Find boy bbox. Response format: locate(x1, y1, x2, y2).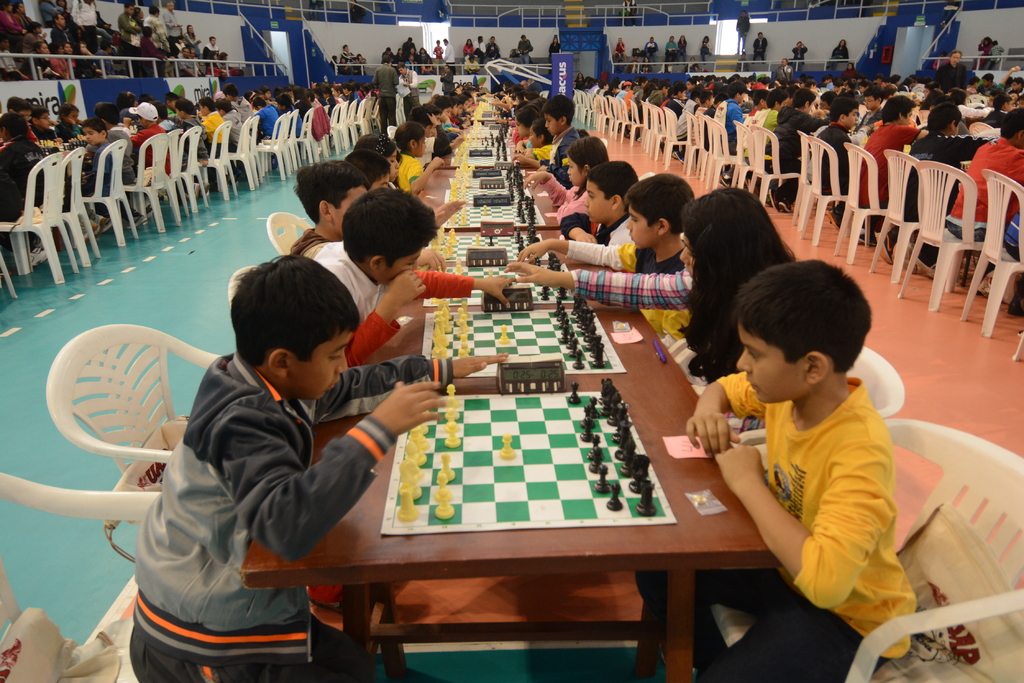
locate(130, 99, 170, 196).
